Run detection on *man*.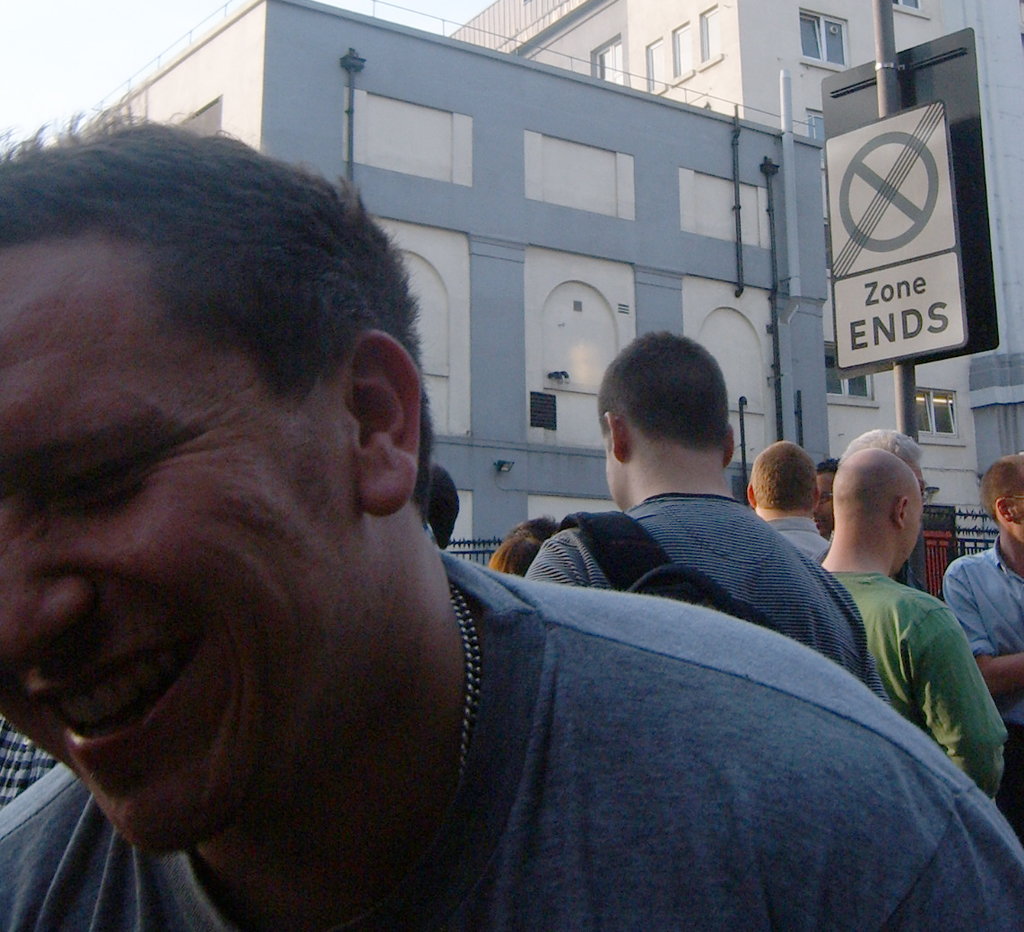
Result: 520 327 889 710.
